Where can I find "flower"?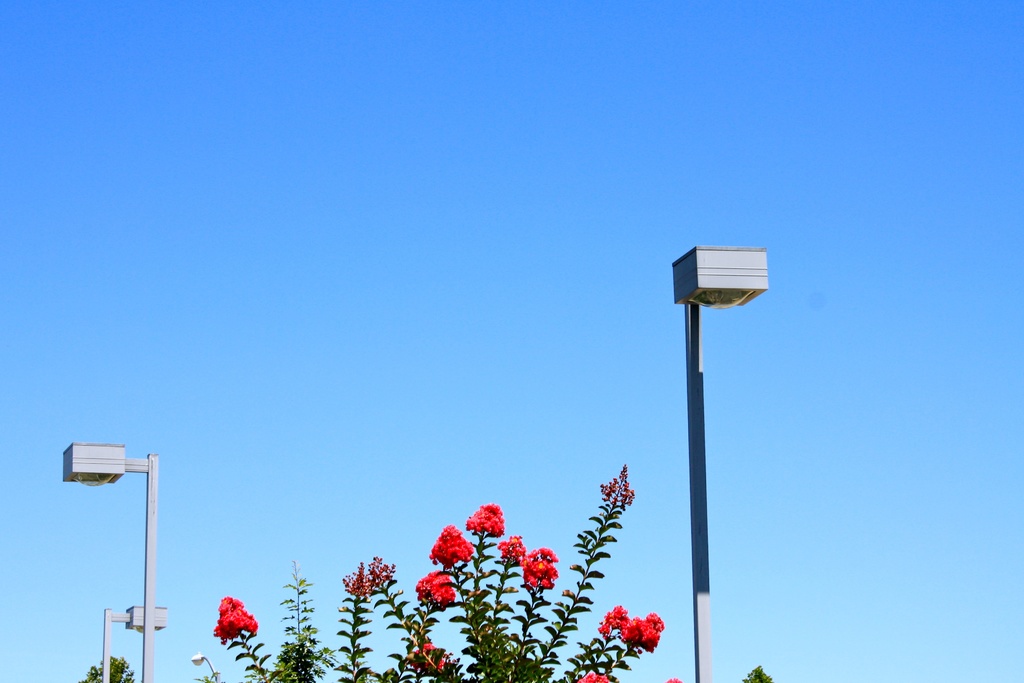
You can find it at region(430, 523, 481, 574).
